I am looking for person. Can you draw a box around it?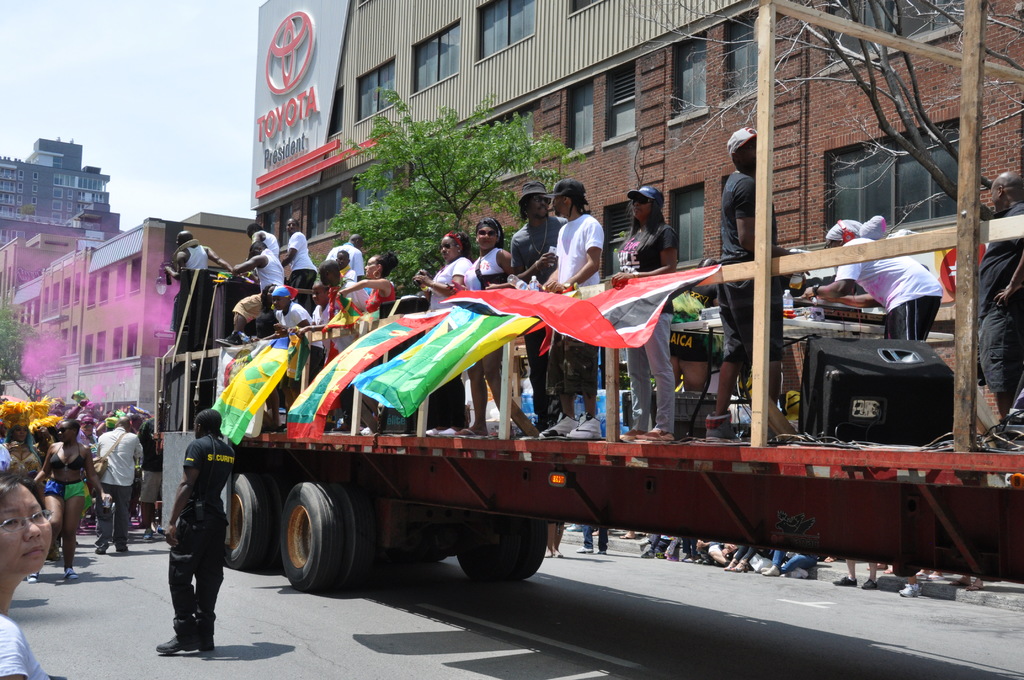
Sure, the bounding box is 621/185/680/444.
